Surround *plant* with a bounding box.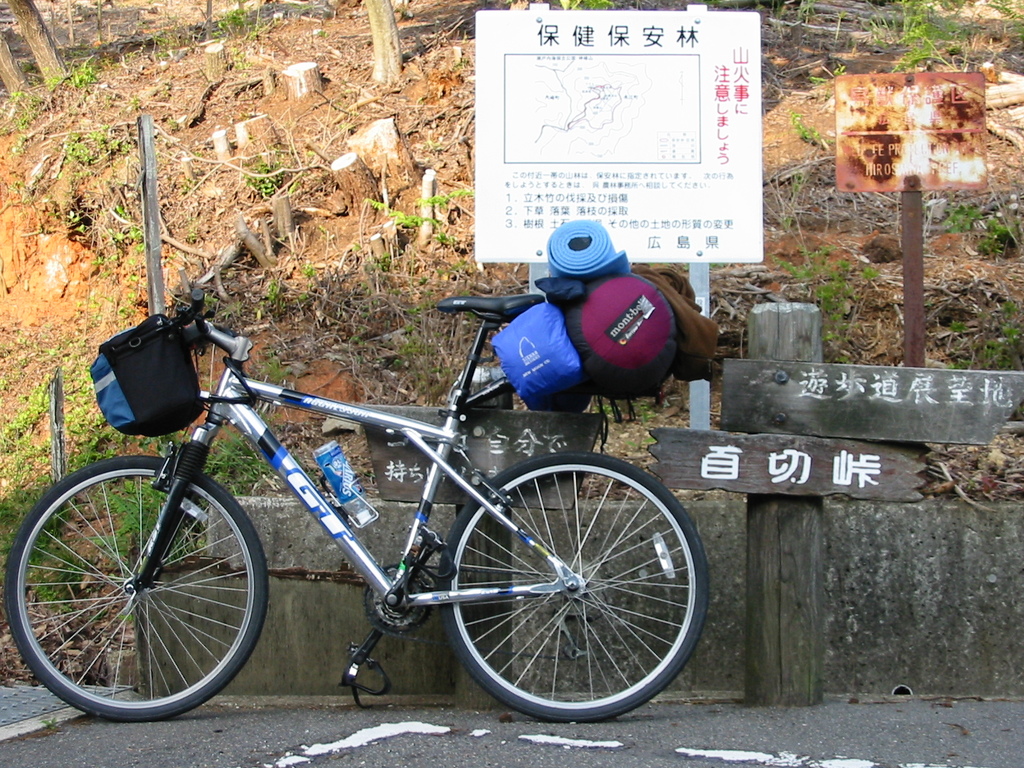
region(237, 158, 288, 200).
